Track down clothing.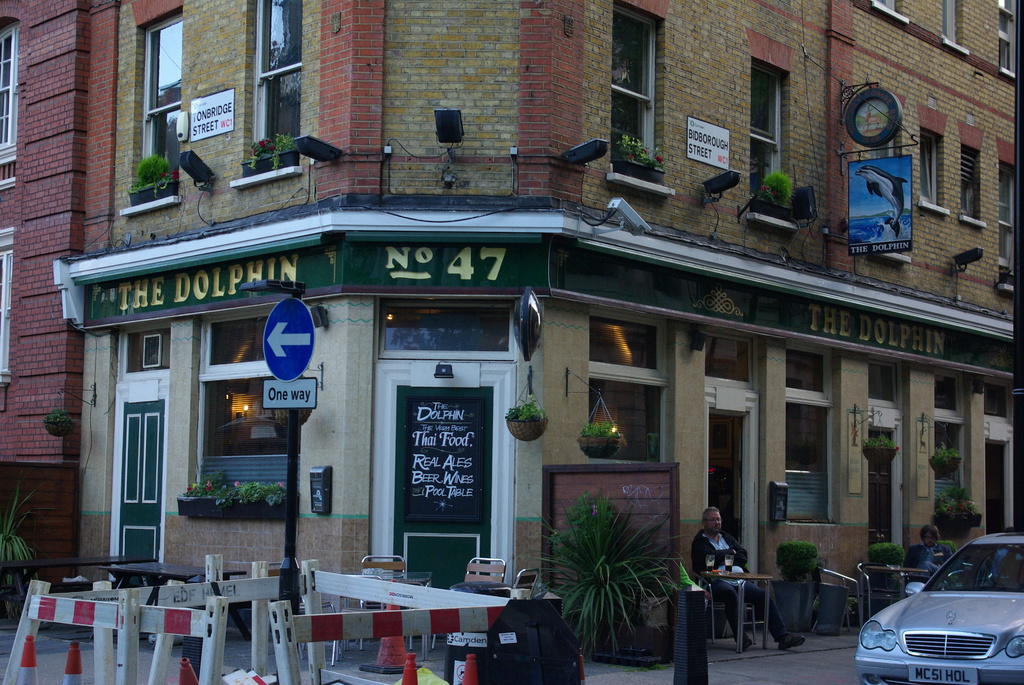
Tracked to (x1=689, y1=531, x2=788, y2=645).
